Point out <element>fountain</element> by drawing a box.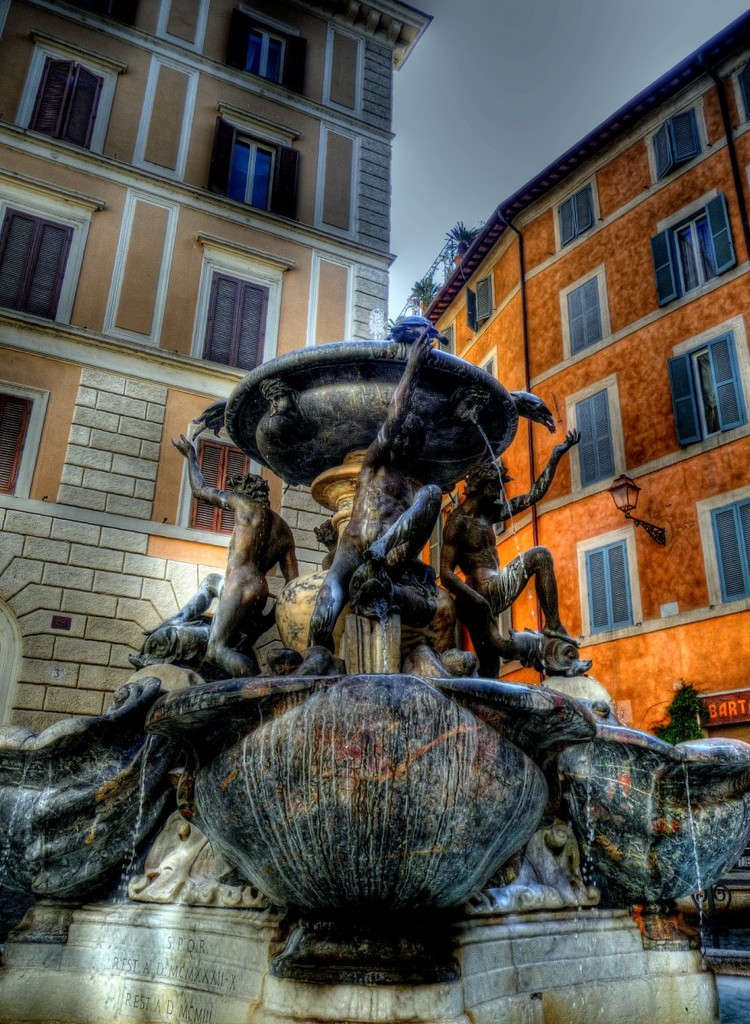
3:312:749:1023.
